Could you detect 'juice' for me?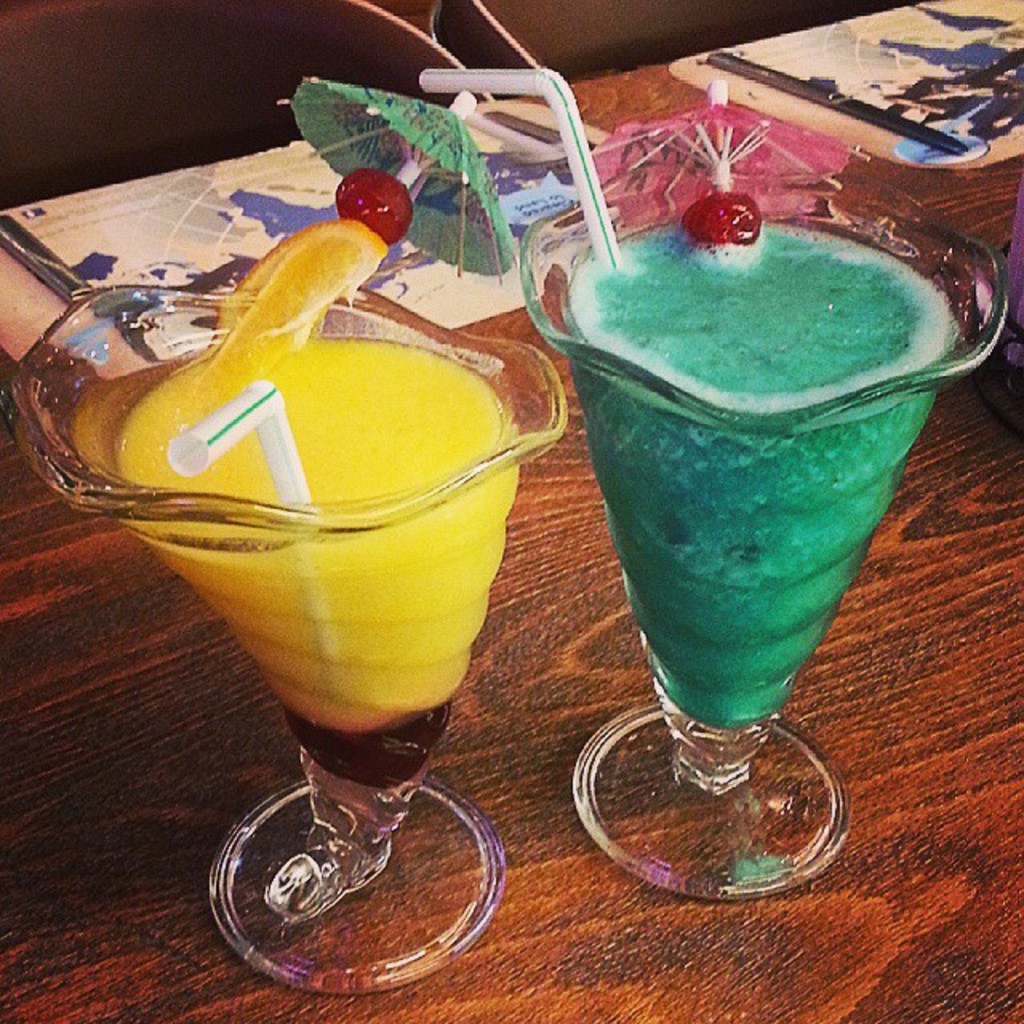
Detection result: bbox=[550, 222, 962, 730].
